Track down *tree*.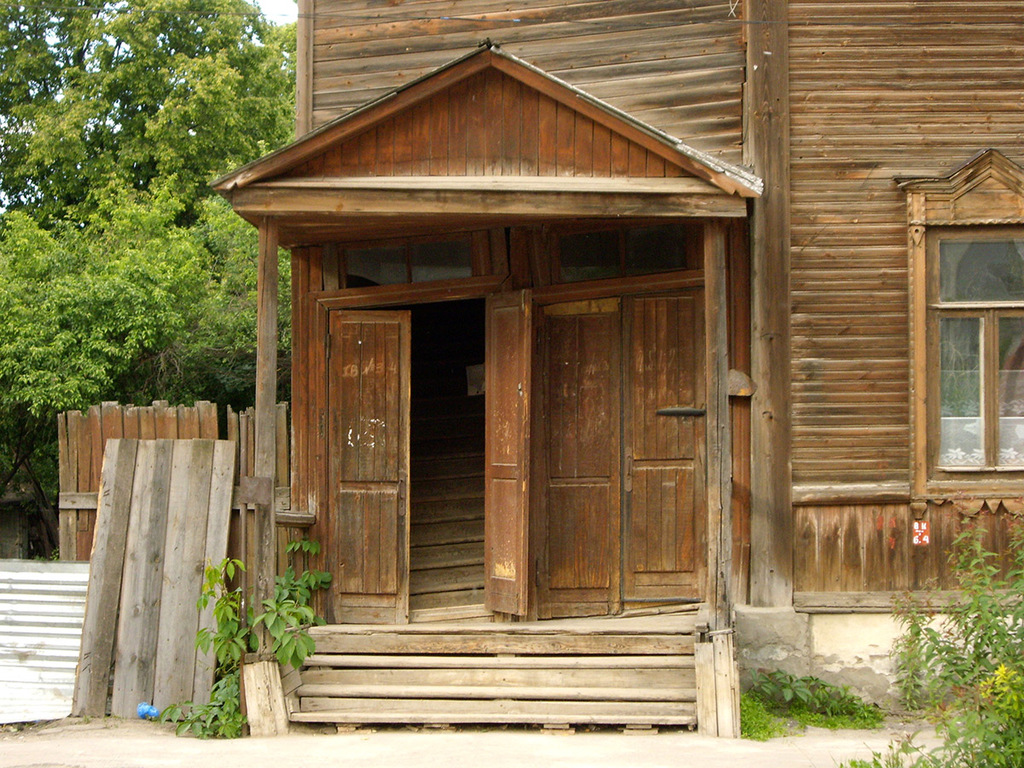
Tracked to Rect(0, 0, 295, 521).
